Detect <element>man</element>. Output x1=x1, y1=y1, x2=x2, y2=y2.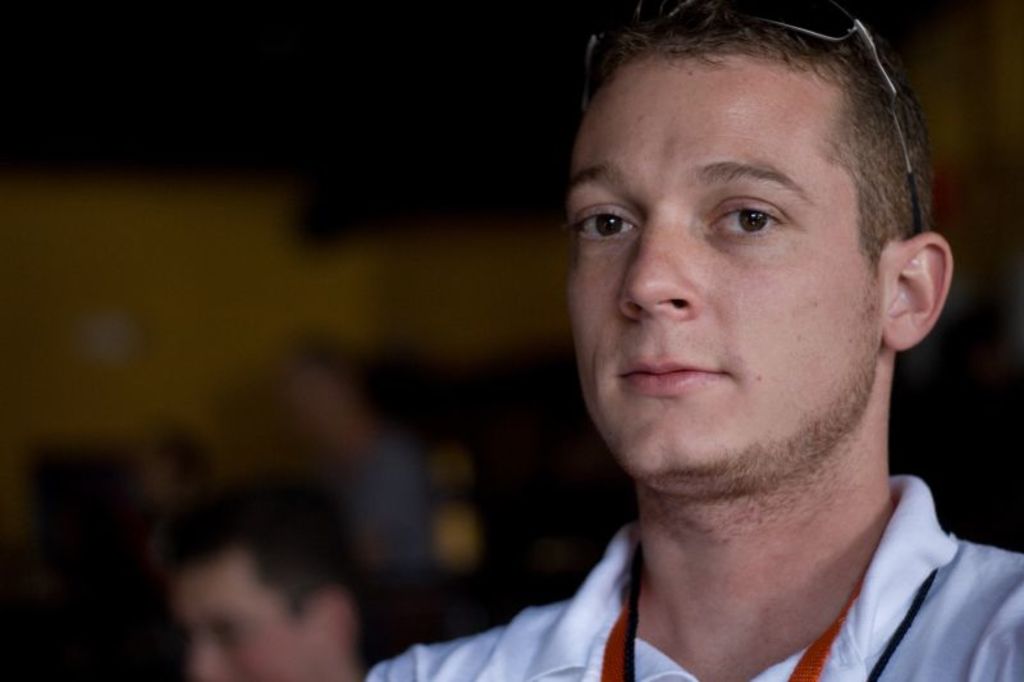
x1=369, y1=0, x2=1023, y2=681.
